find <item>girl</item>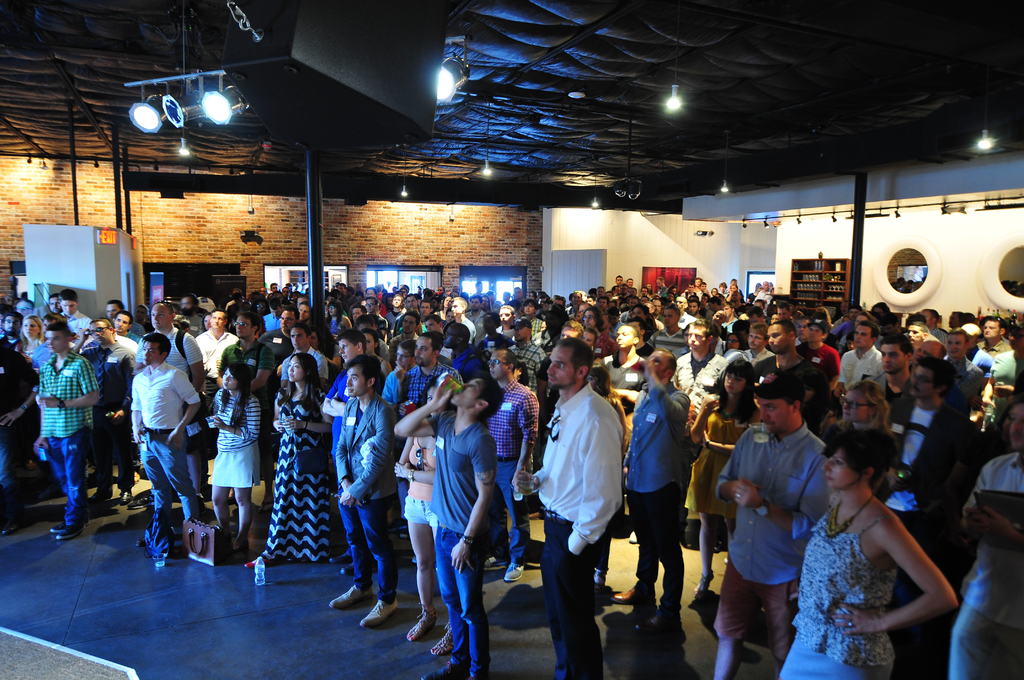
bbox=[838, 376, 891, 430]
